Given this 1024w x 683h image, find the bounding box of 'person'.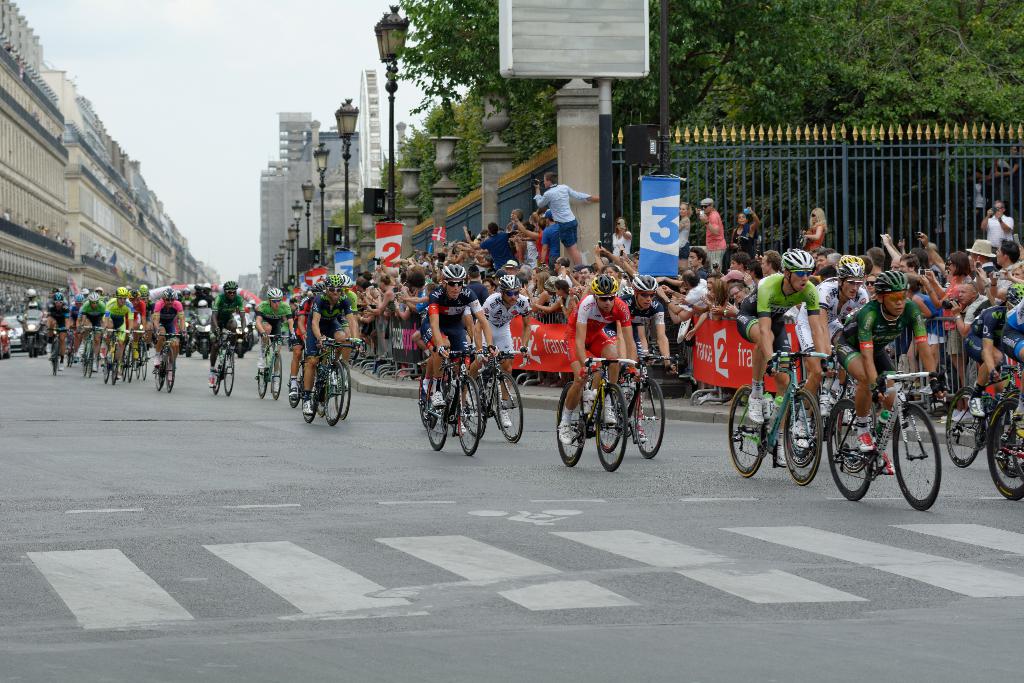
select_region(466, 215, 515, 263).
